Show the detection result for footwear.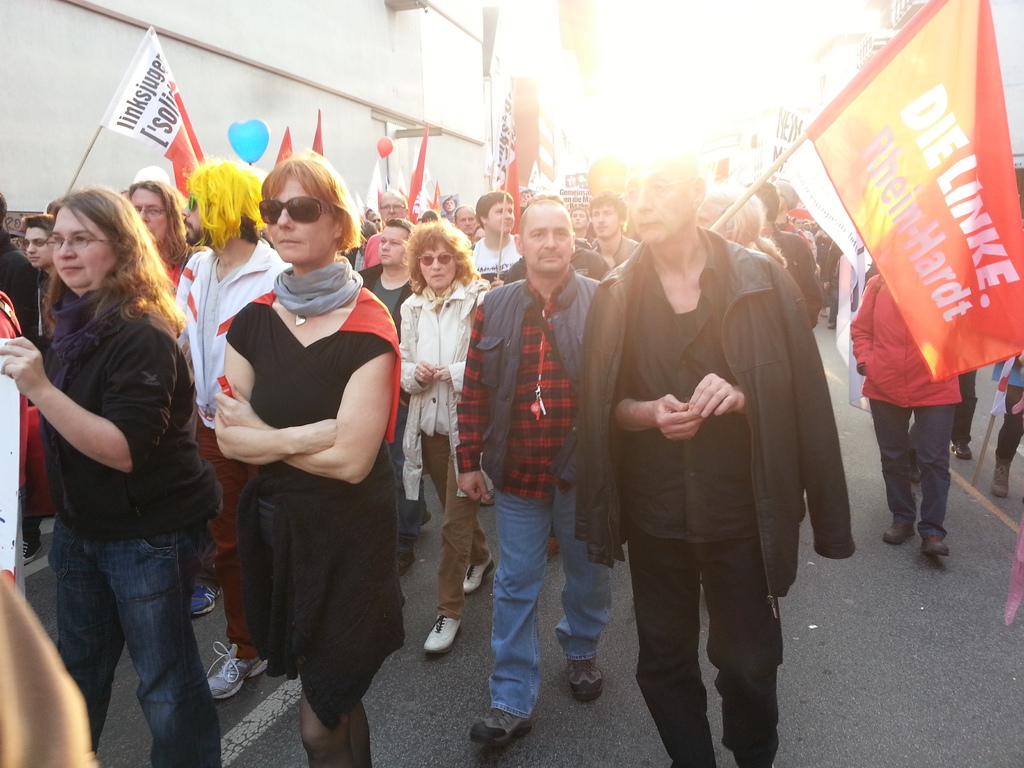
left=471, top=706, right=532, bottom=746.
